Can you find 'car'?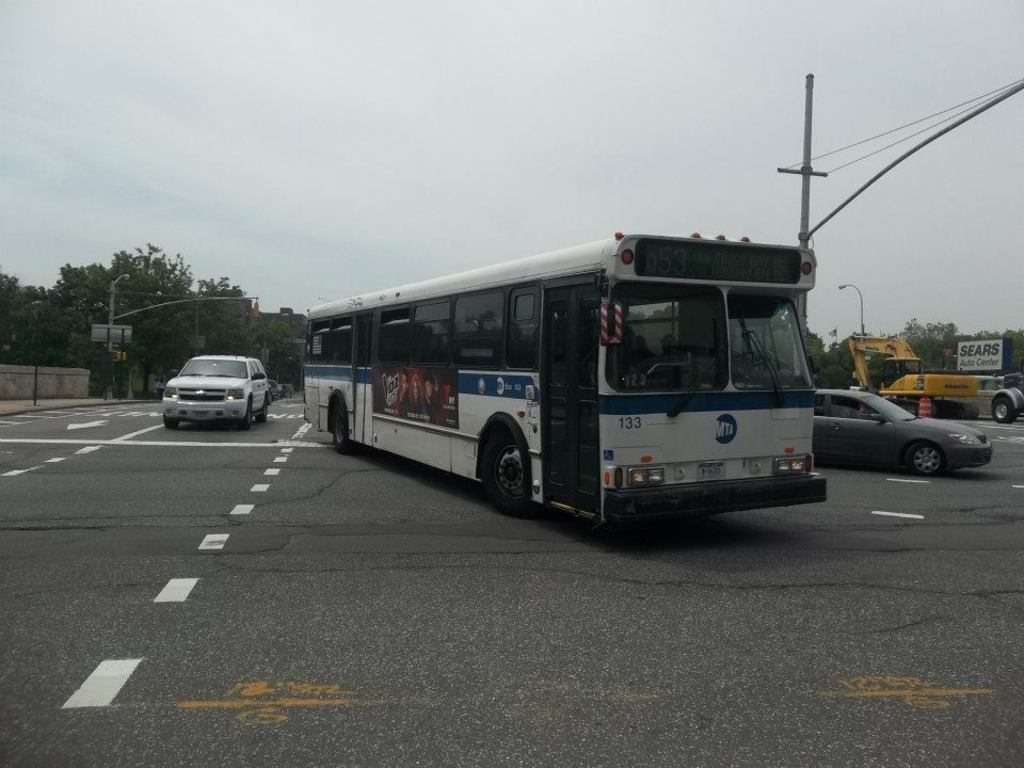
Yes, bounding box: rect(270, 377, 283, 402).
